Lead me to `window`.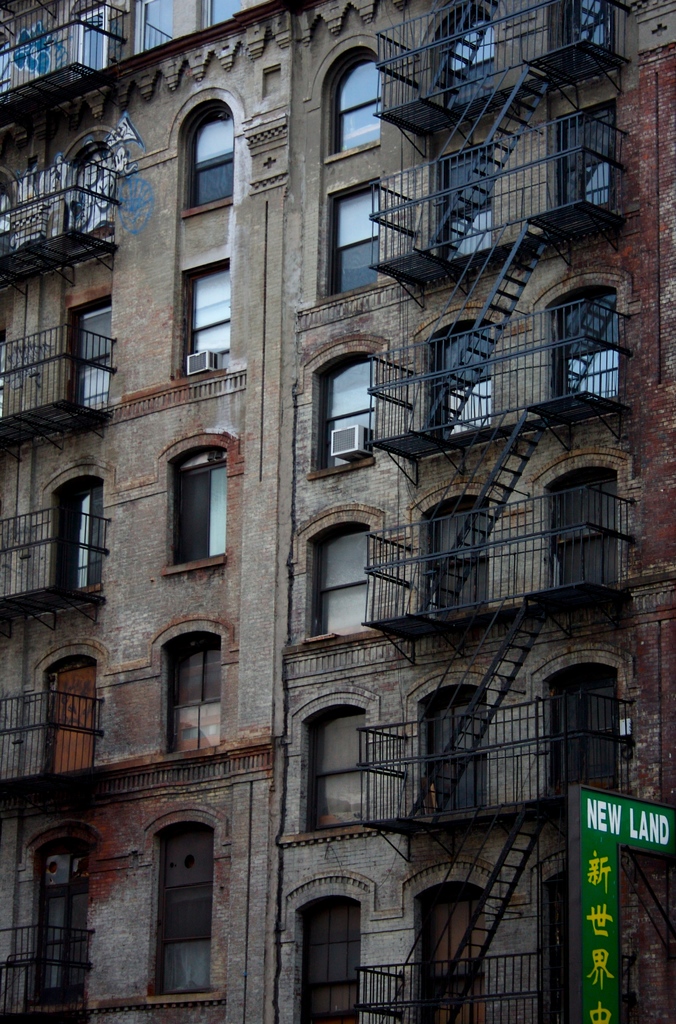
Lead to {"x1": 404, "y1": 683, "x2": 491, "y2": 817}.
